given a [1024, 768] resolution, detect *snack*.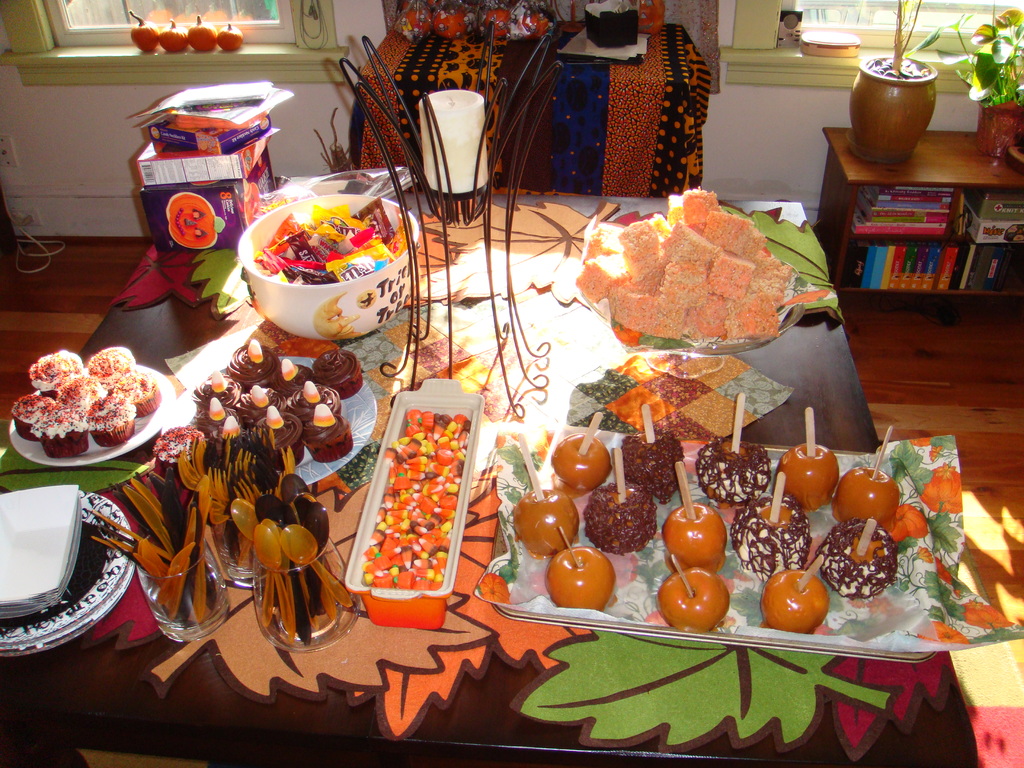
(left=588, top=481, right=654, bottom=549).
